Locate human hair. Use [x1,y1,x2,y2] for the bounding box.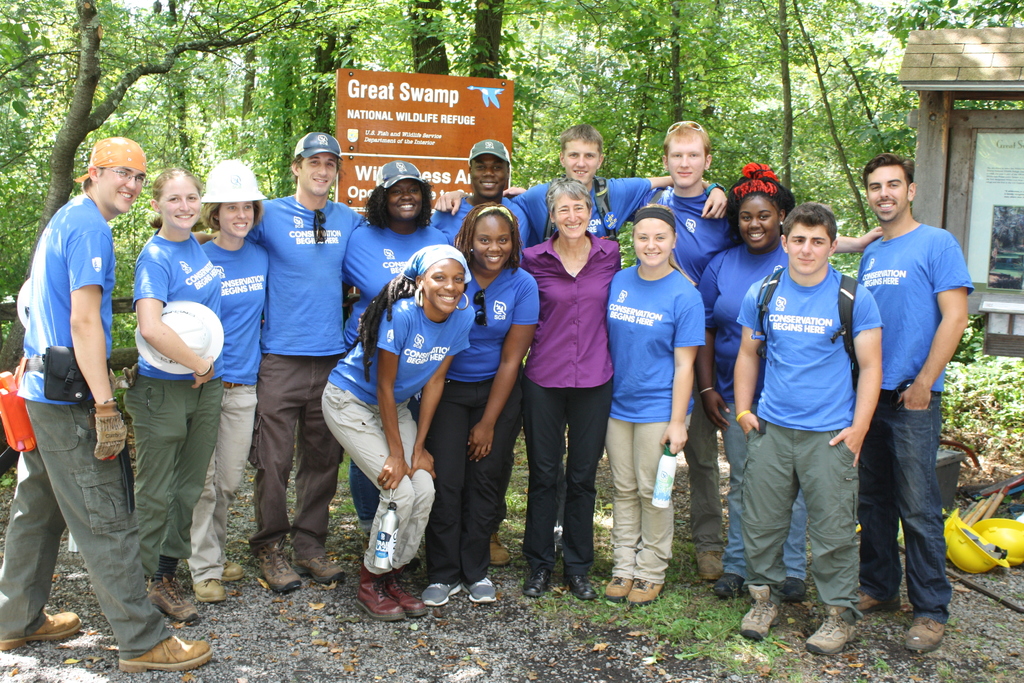
[200,202,266,231].
